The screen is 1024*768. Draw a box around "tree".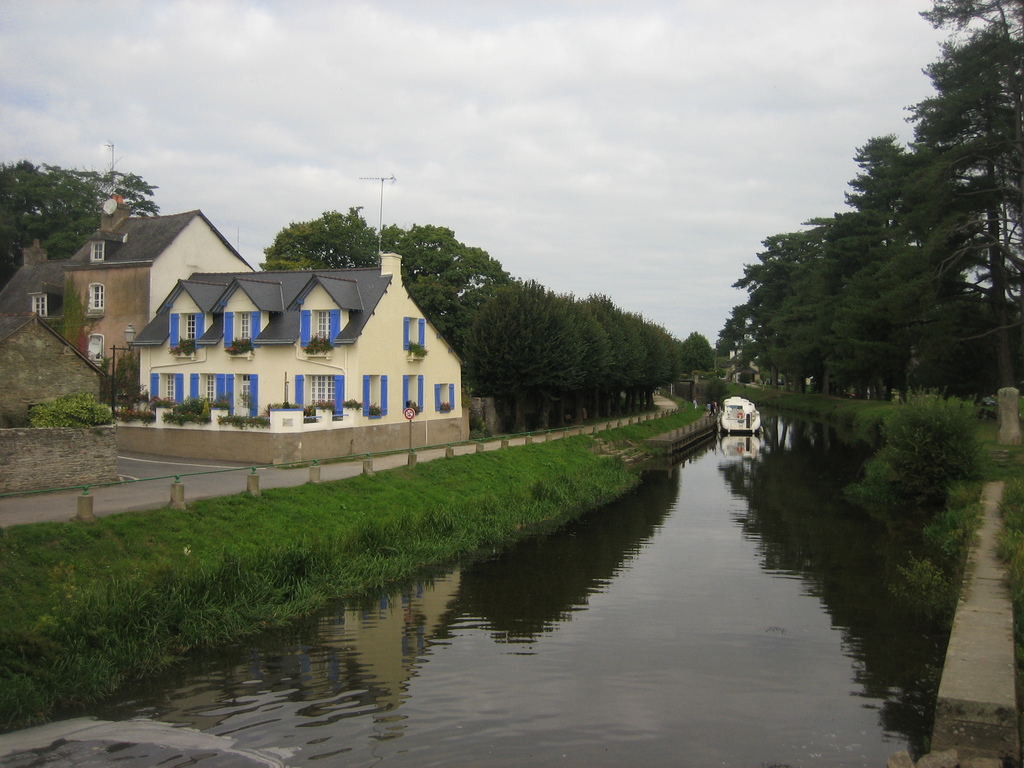
box(572, 291, 600, 380).
